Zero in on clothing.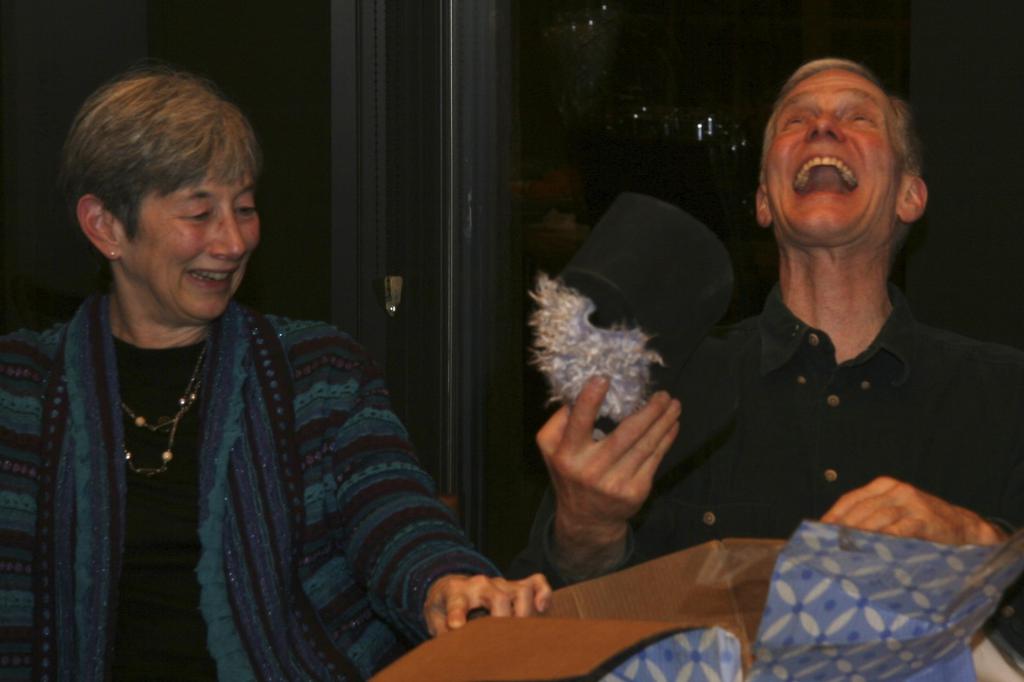
Zeroed in: pyautogui.locateOnScreen(524, 277, 1023, 670).
